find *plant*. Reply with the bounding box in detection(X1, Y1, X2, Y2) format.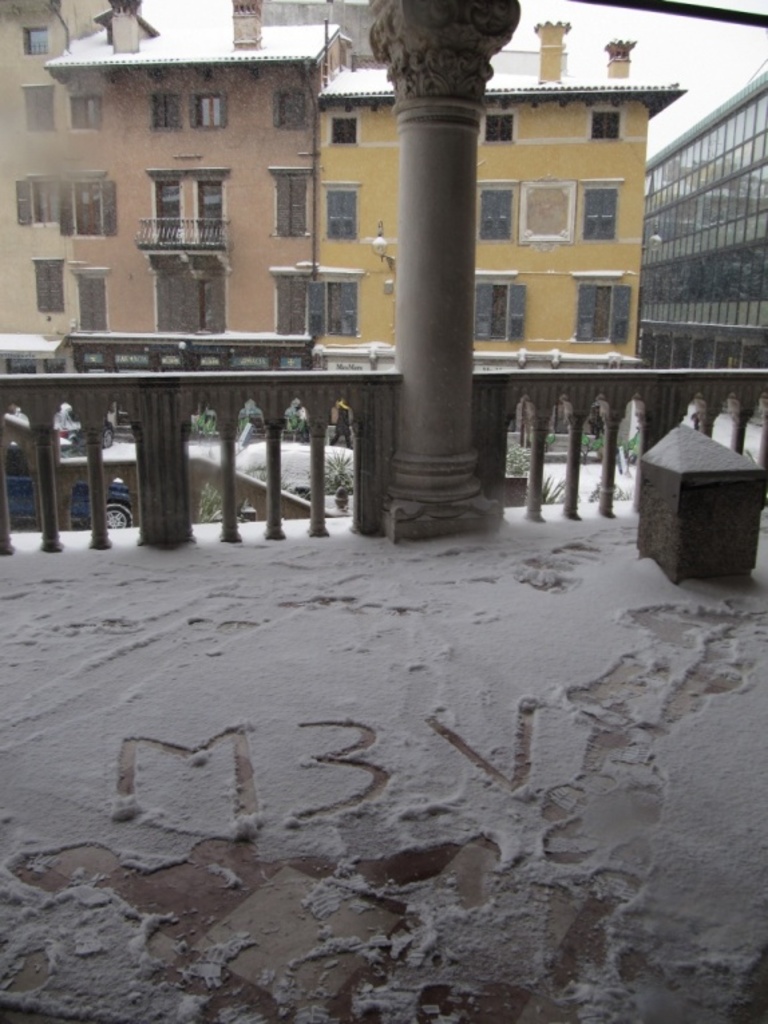
detection(314, 451, 352, 497).
